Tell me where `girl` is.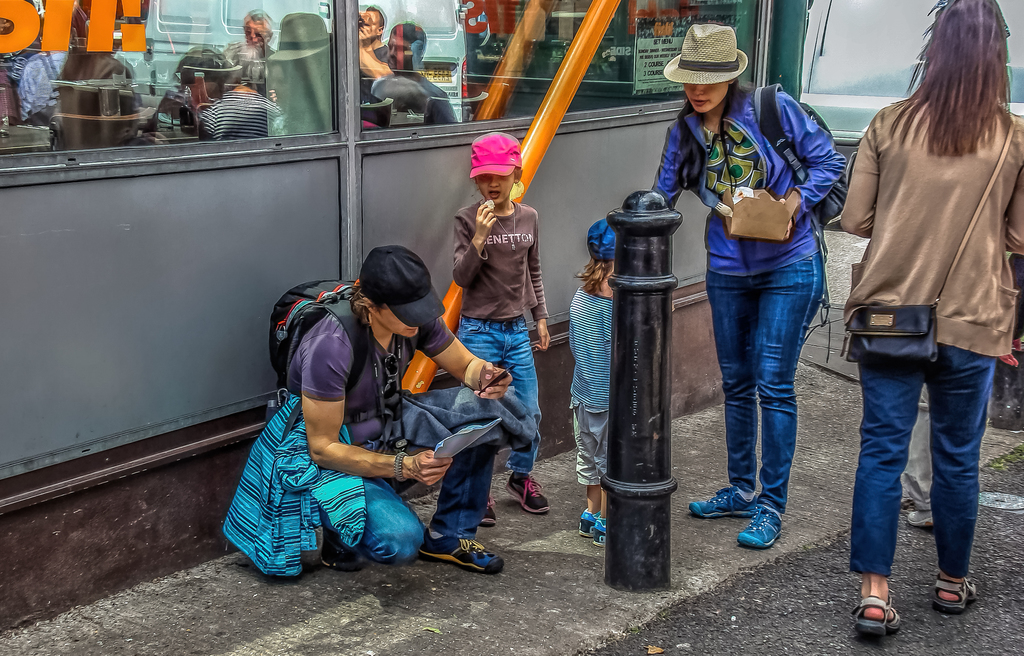
`girl` is at 285/299/489/557.
